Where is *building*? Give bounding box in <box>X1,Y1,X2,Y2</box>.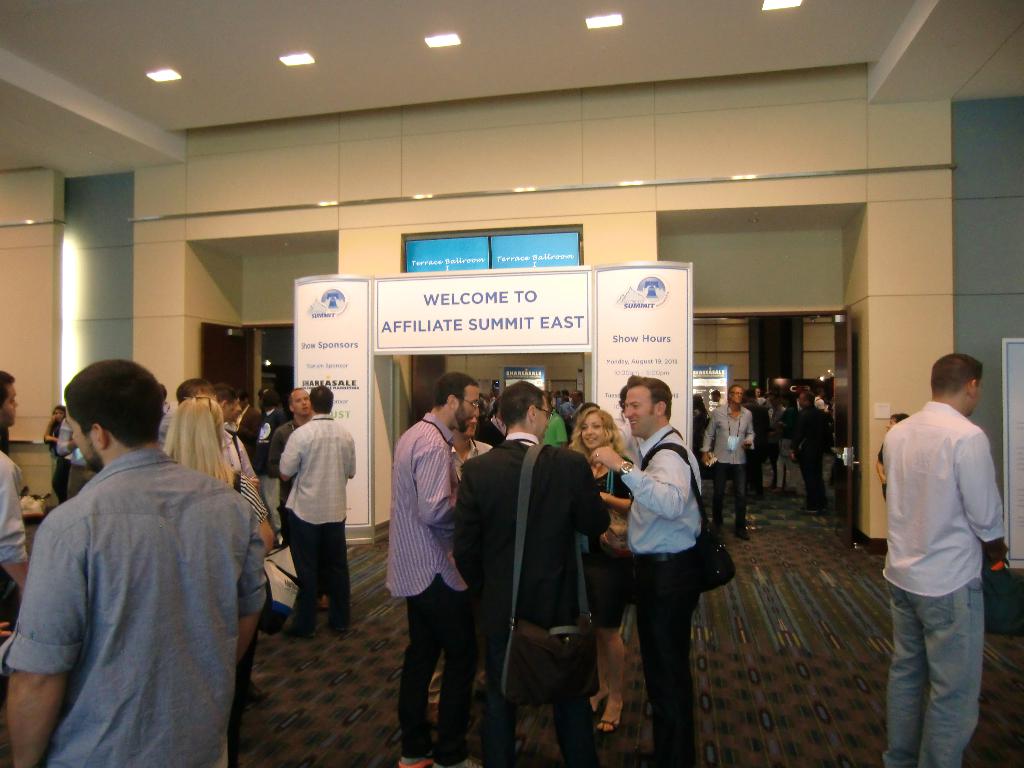
<box>0,0,1023,767</box>.
